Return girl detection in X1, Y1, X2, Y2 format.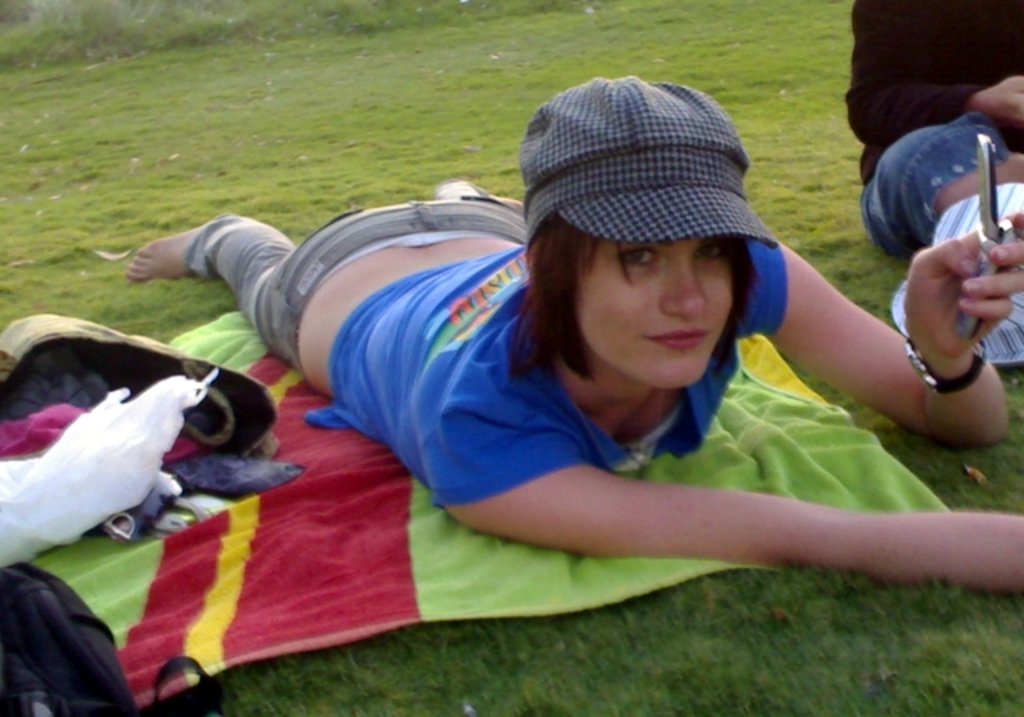
128, 75, 1022, 591.
